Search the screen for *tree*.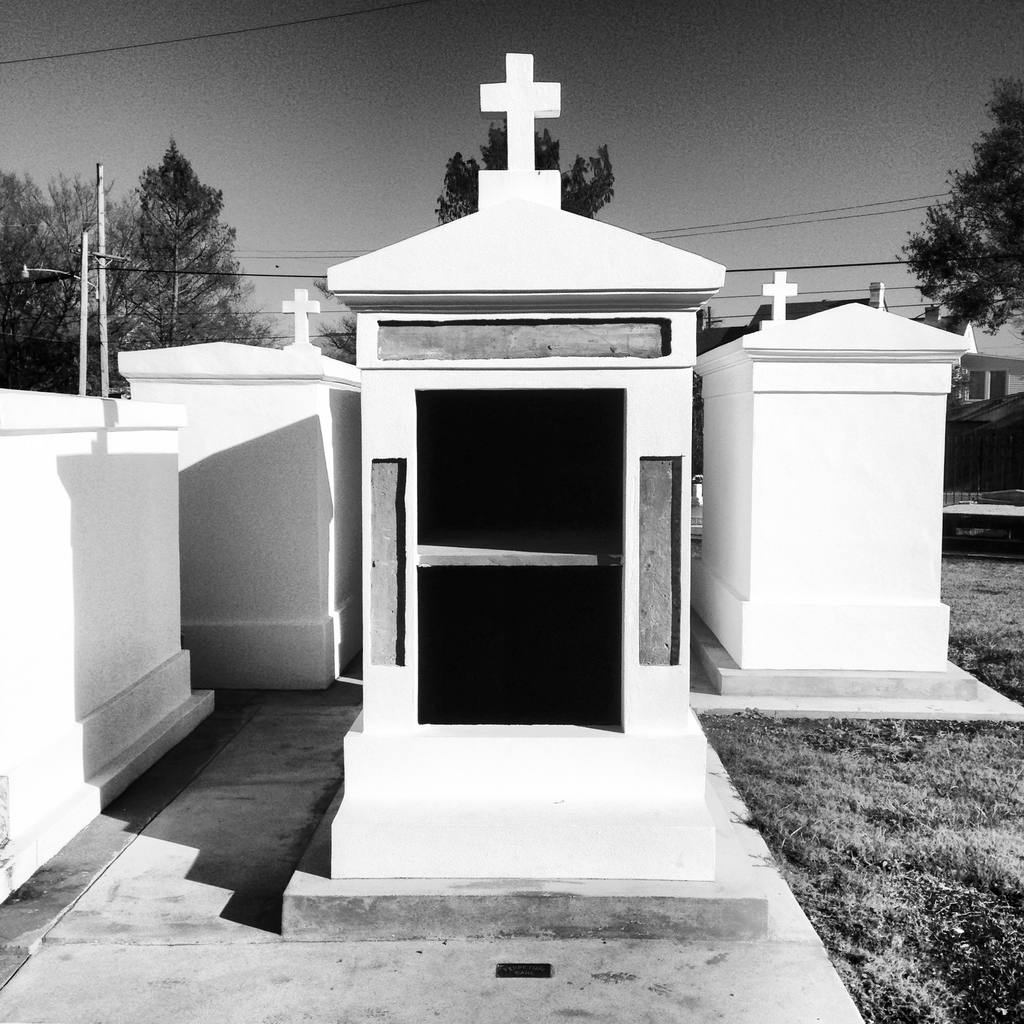
Found at bbox=[435, 116, 617, 230].
